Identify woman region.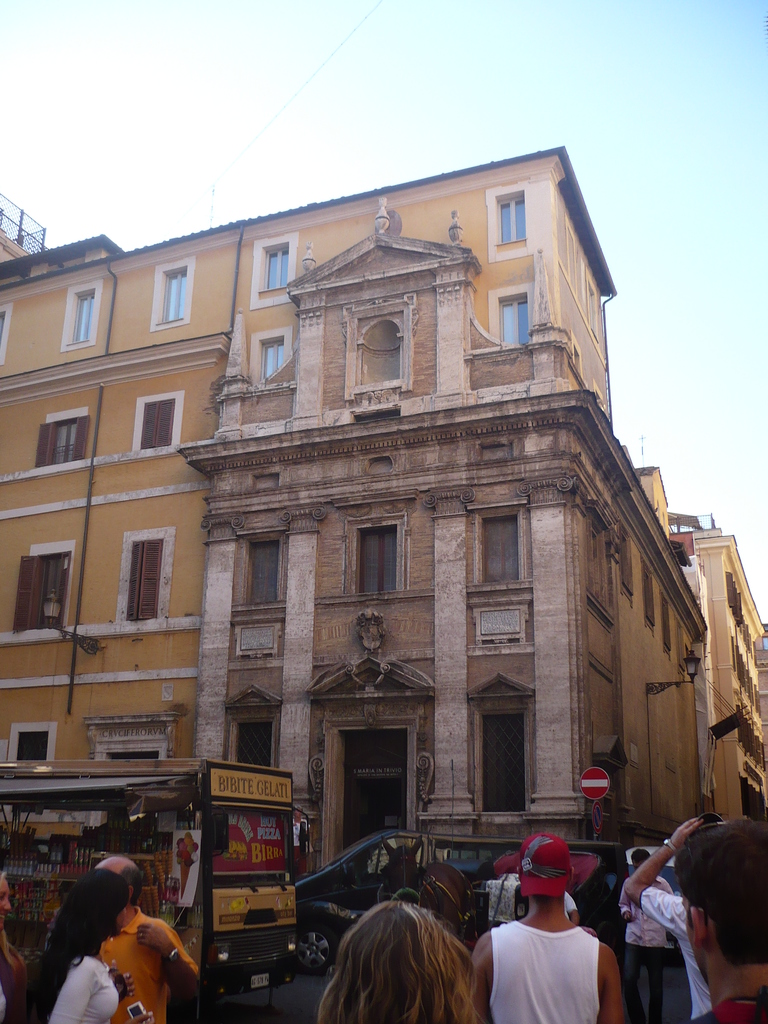
Region: box(0, 872, 20, 1023).
